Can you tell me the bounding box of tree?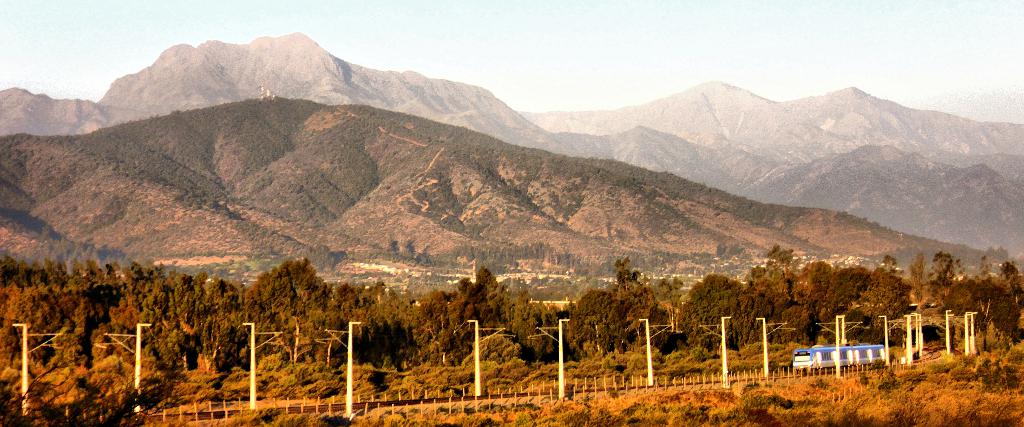
left=238, top=250, right=329, bottom=322.
